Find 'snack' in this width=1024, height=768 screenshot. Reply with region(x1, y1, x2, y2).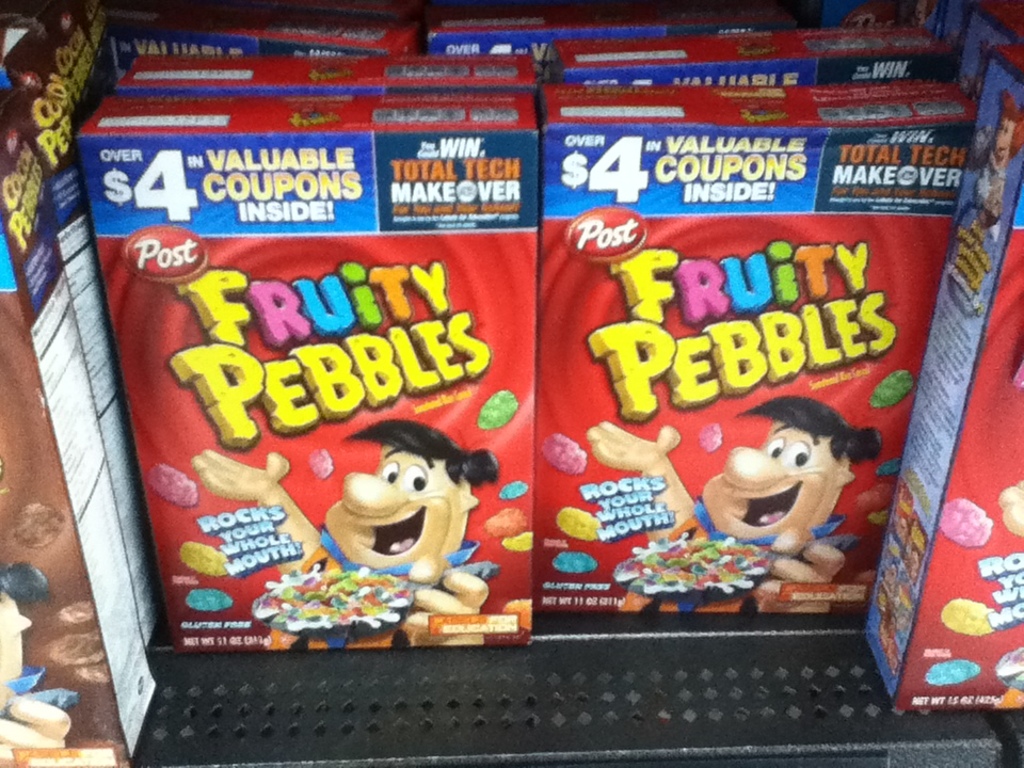
region(7, 501, 64, 544).
